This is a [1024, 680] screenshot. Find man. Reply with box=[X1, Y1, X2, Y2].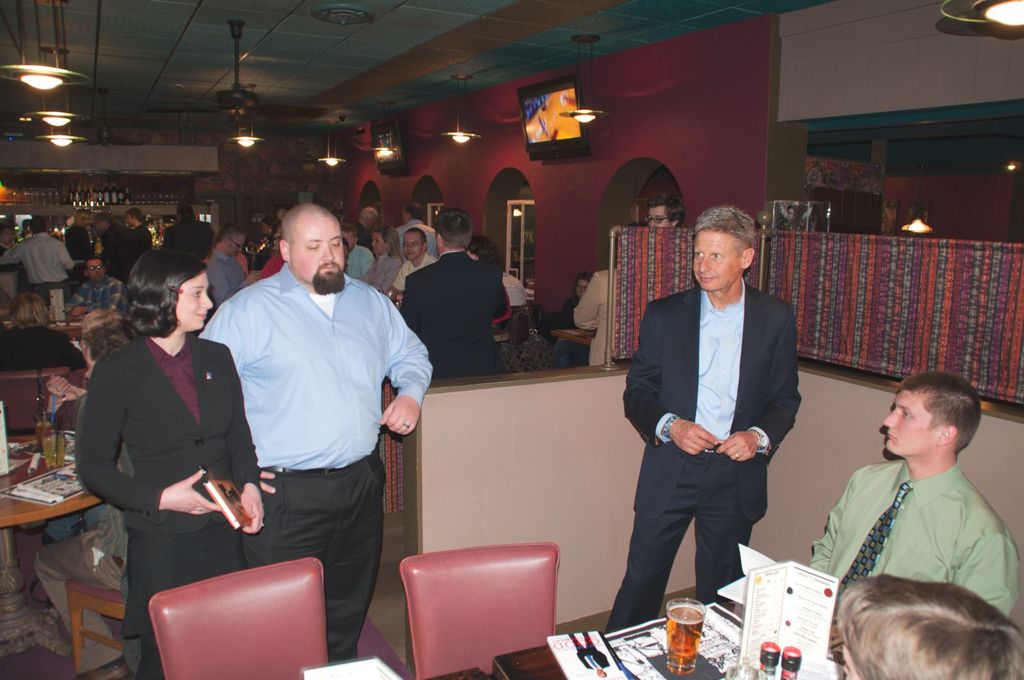
box=[804, 370, 1017, 630].
